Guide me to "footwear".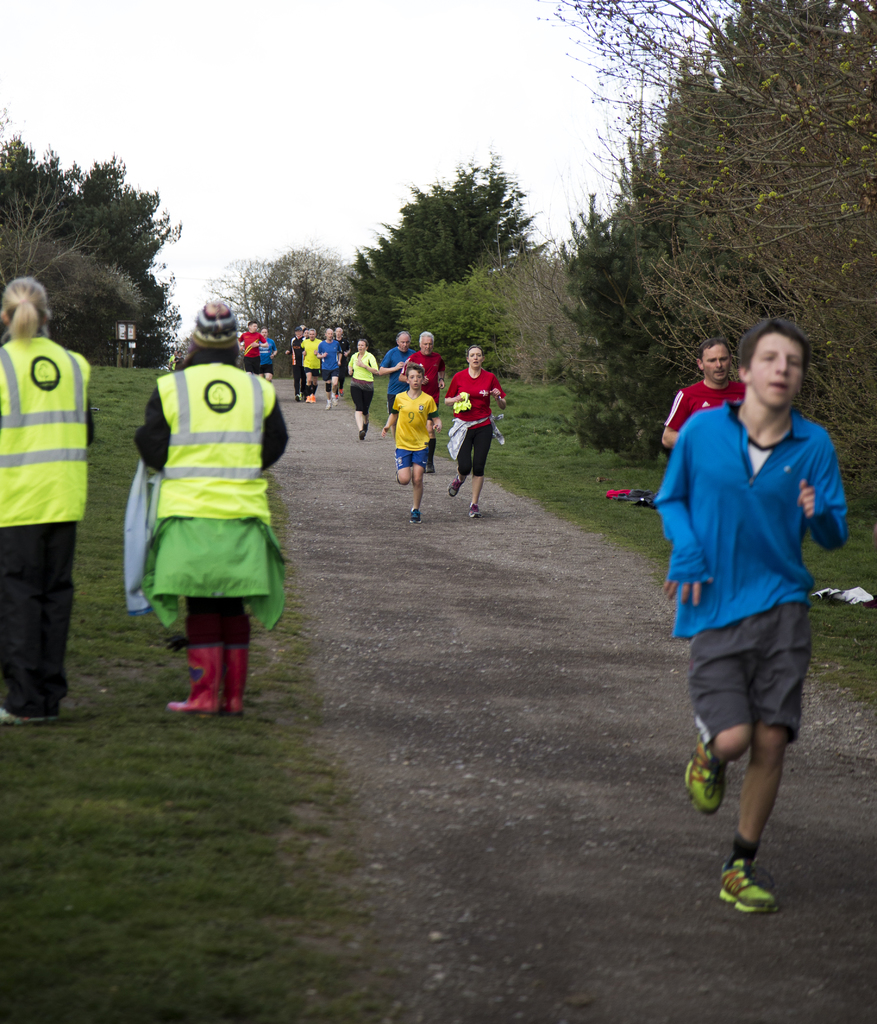
Guidance: x1=469 y1=504 x2=480 y2=518.
